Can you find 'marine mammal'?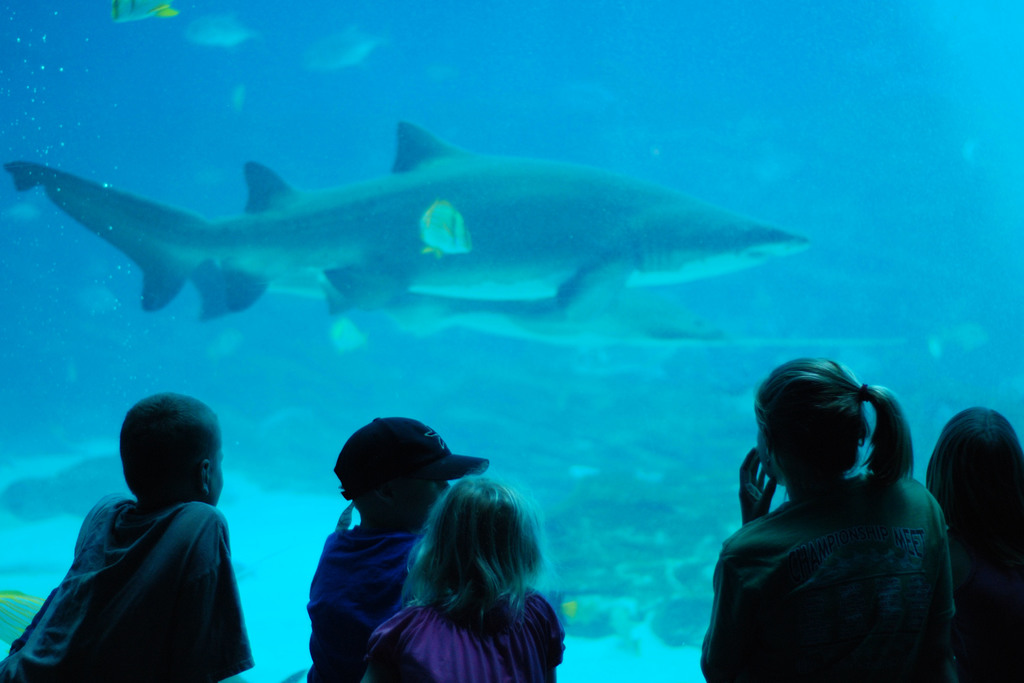
Yes, bounding box: pyautogui.locateOnScreen(6, 120, 806, 347).
